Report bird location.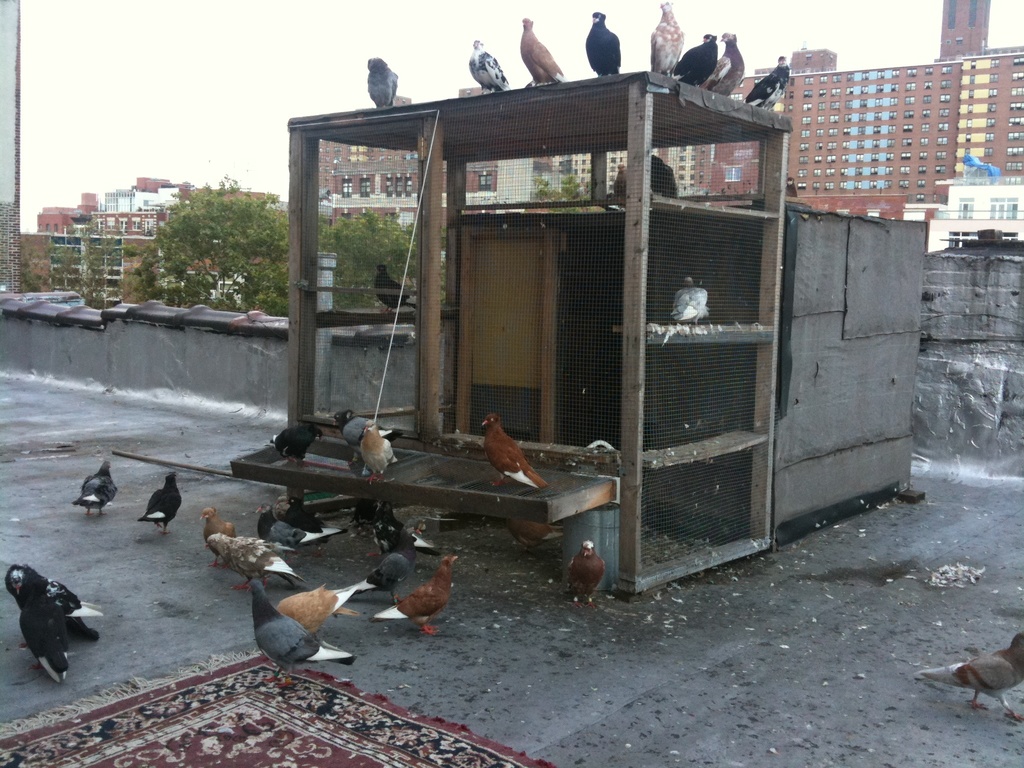
Report: (278,422,327,472).
